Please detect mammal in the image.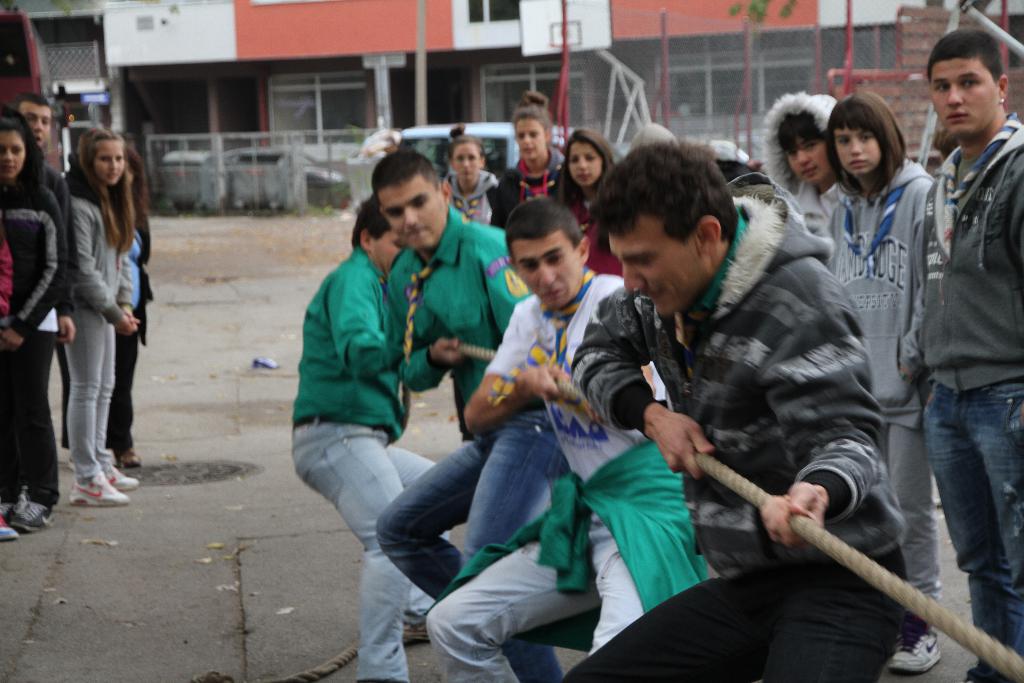
{"left": 0, "top": 110, "right": 68, "bottom": 536}.
